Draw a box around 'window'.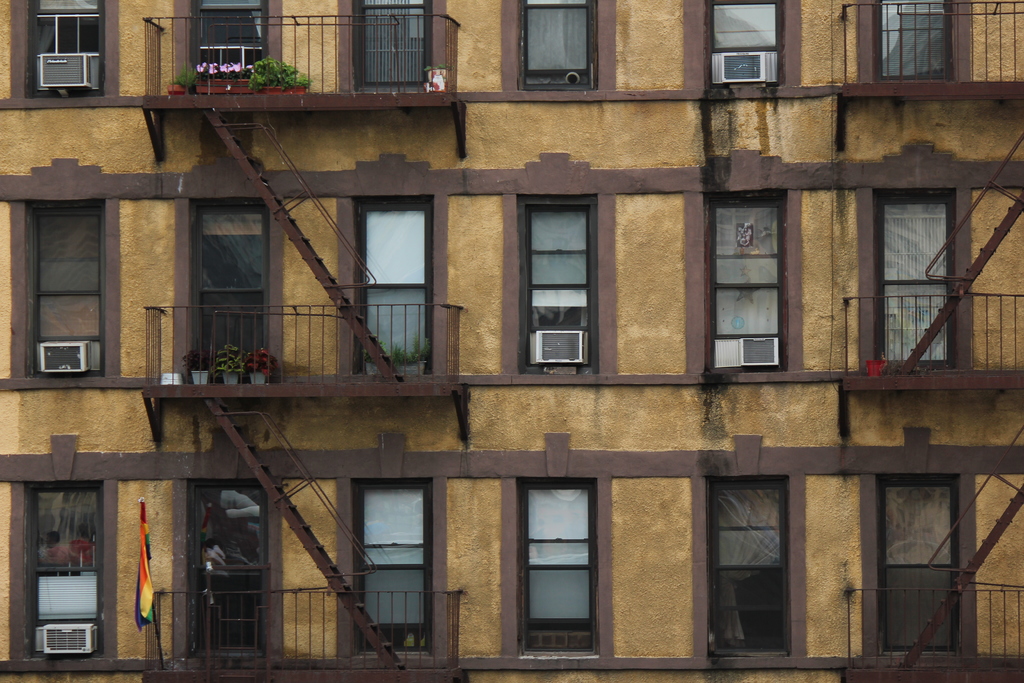
bbox(509, 473, 604, 656).
